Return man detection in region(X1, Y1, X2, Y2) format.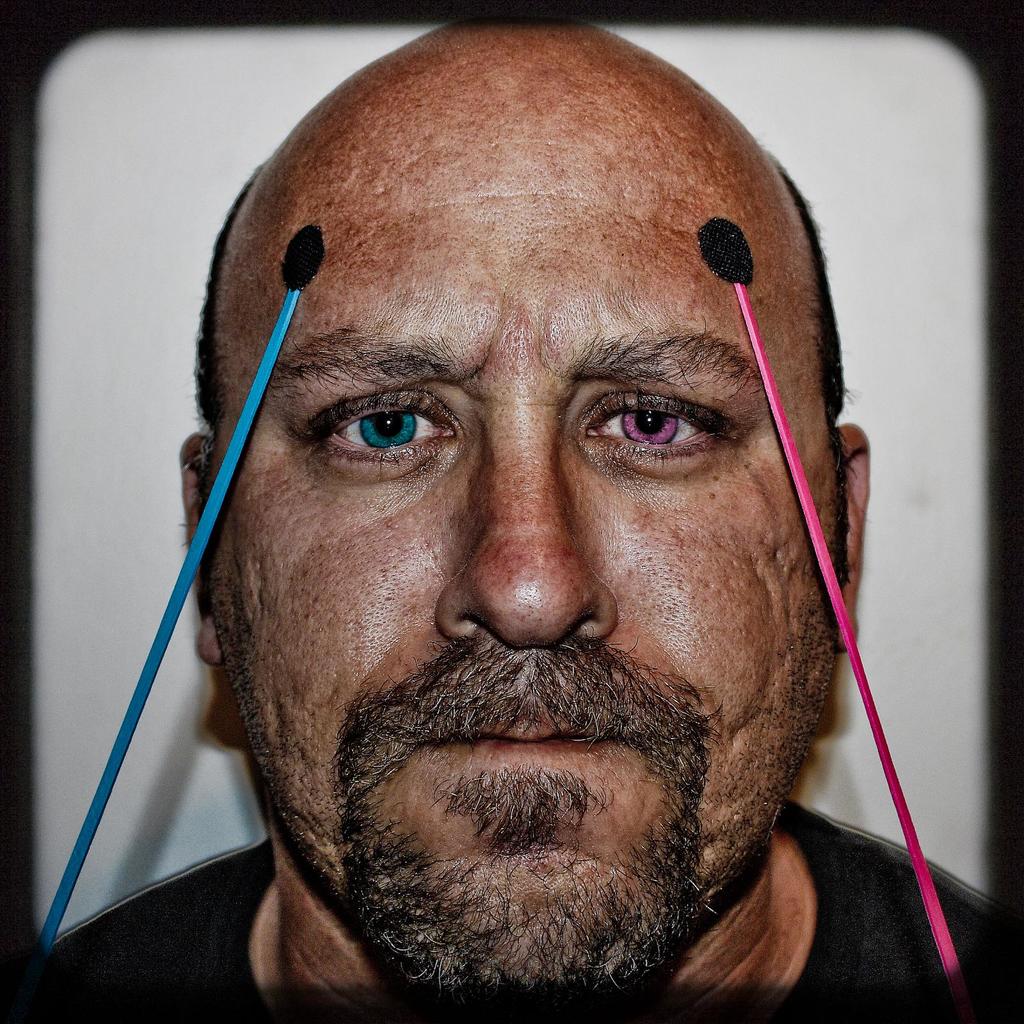
region(60, 14, 1007, 1019).
